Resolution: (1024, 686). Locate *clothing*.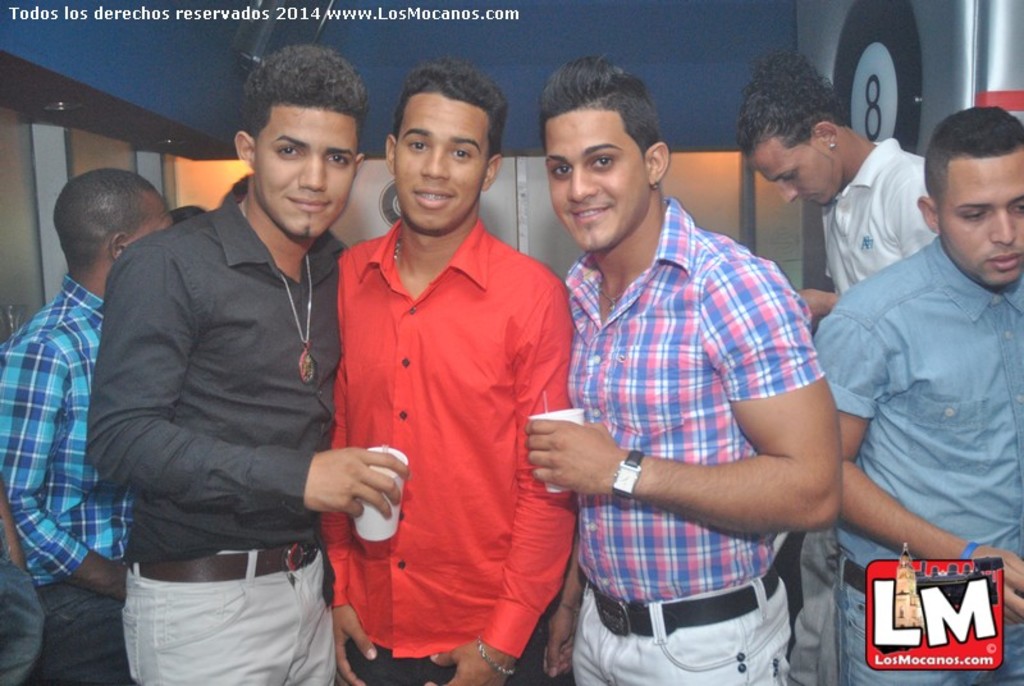
crop(817, 238, 1023, 685).
